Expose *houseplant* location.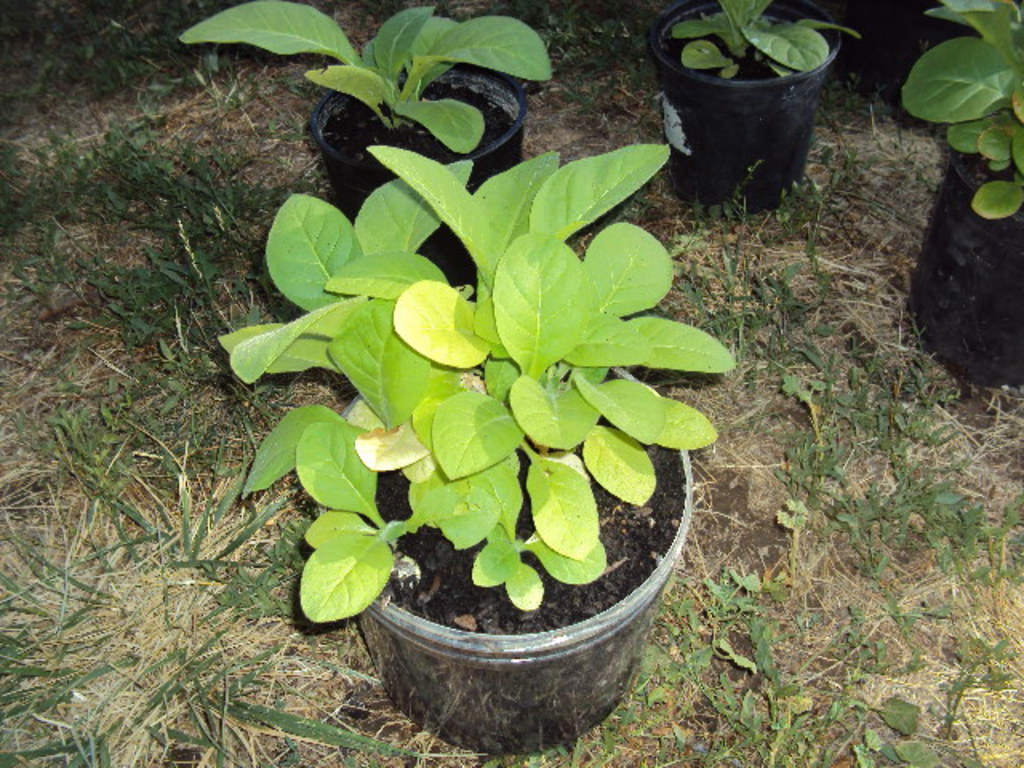
Exposed at box=[171, 6, 550, 278].
